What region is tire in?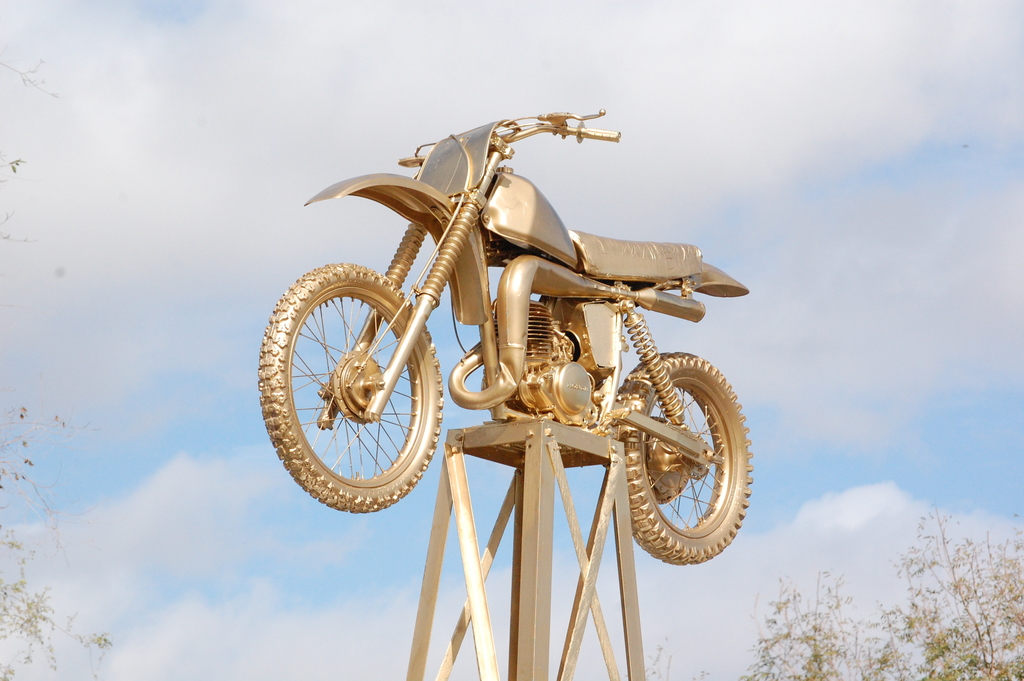
[607,350,751,568].
